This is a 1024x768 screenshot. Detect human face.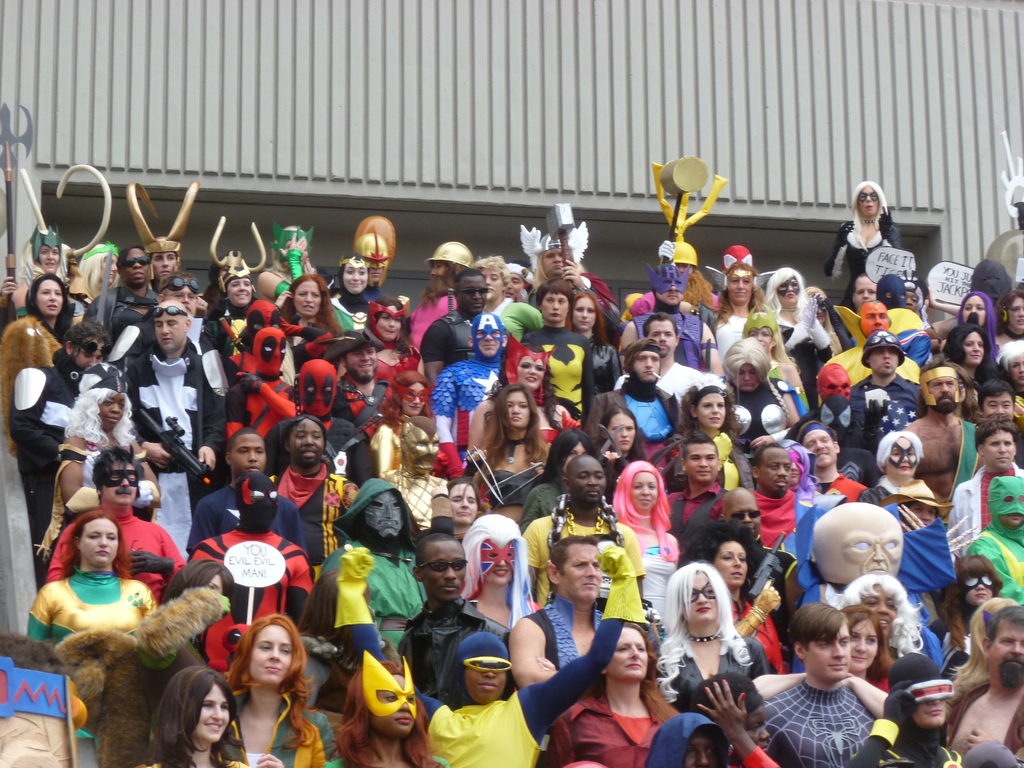
[76, 337, 103, 369].
